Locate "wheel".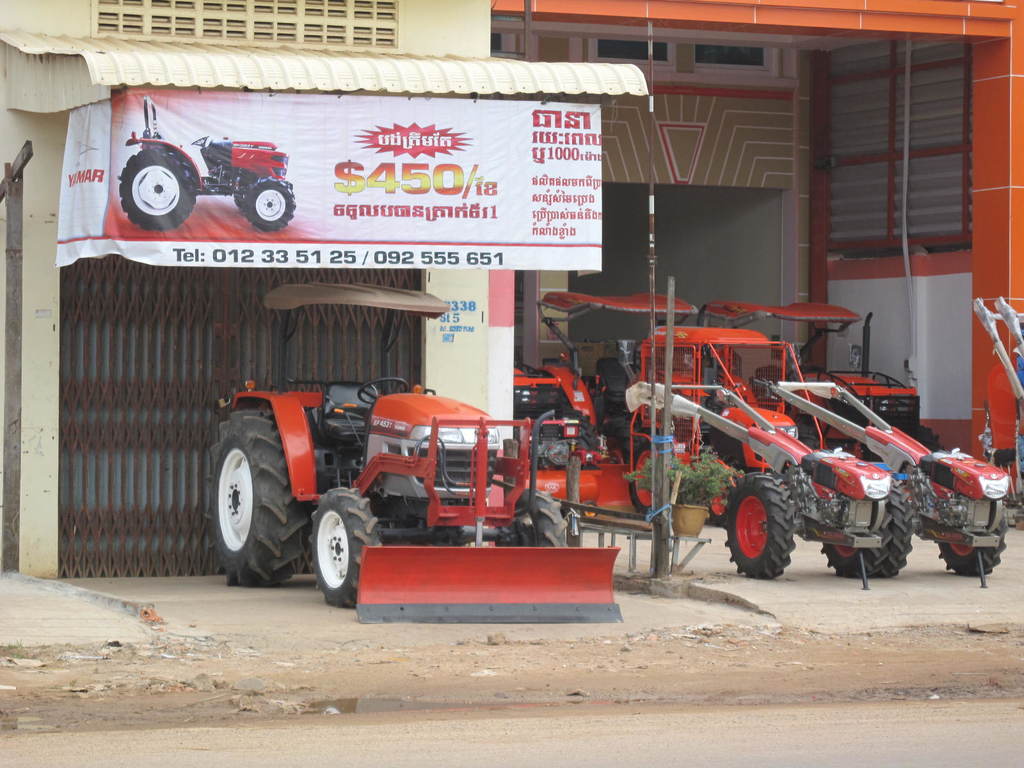
Bounding box: 493/491/568/555.
